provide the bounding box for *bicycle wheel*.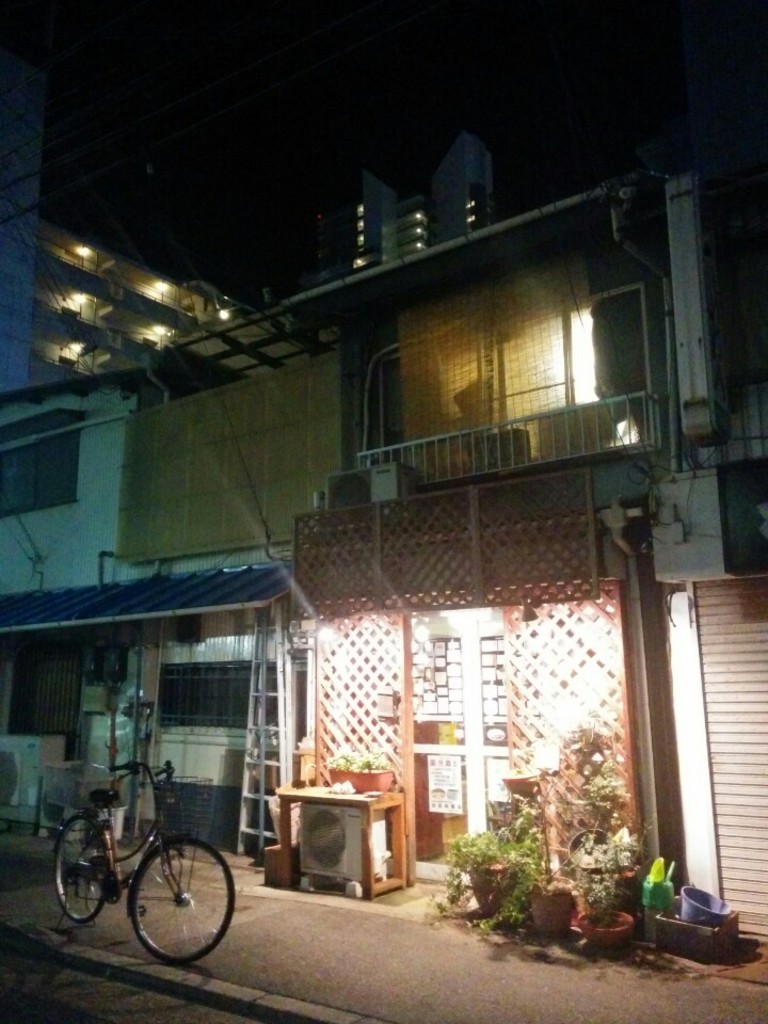
crop(53, 816, 105, 926).
